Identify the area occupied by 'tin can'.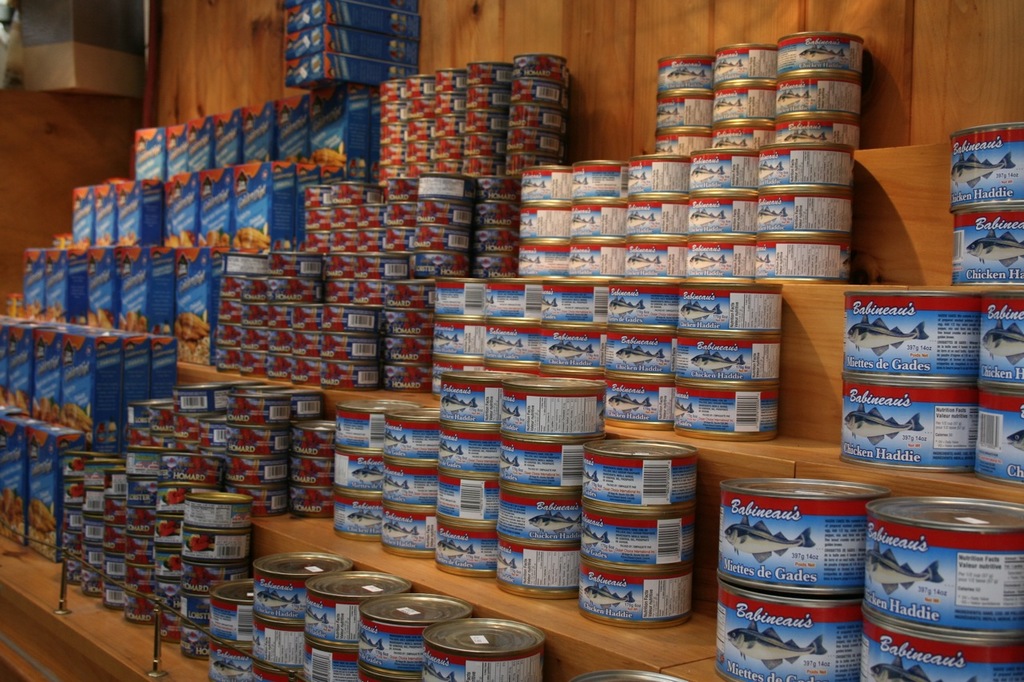
Area: (x1=708, y1=82, x2=773, y2=126).
